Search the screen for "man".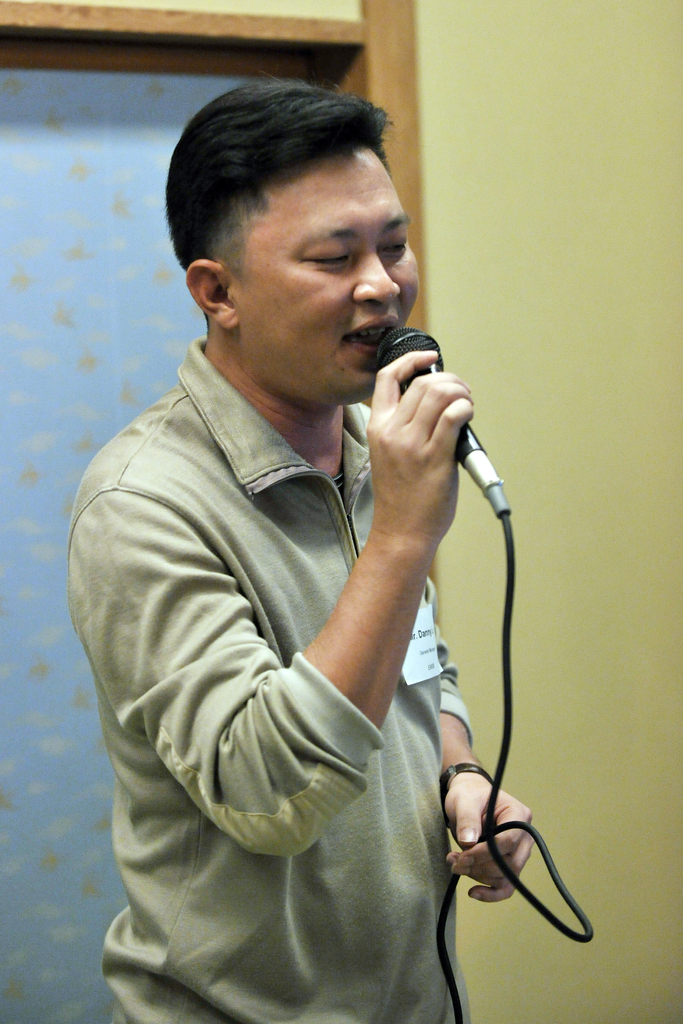
Found at bbox(51, 69, 557, 1023).
